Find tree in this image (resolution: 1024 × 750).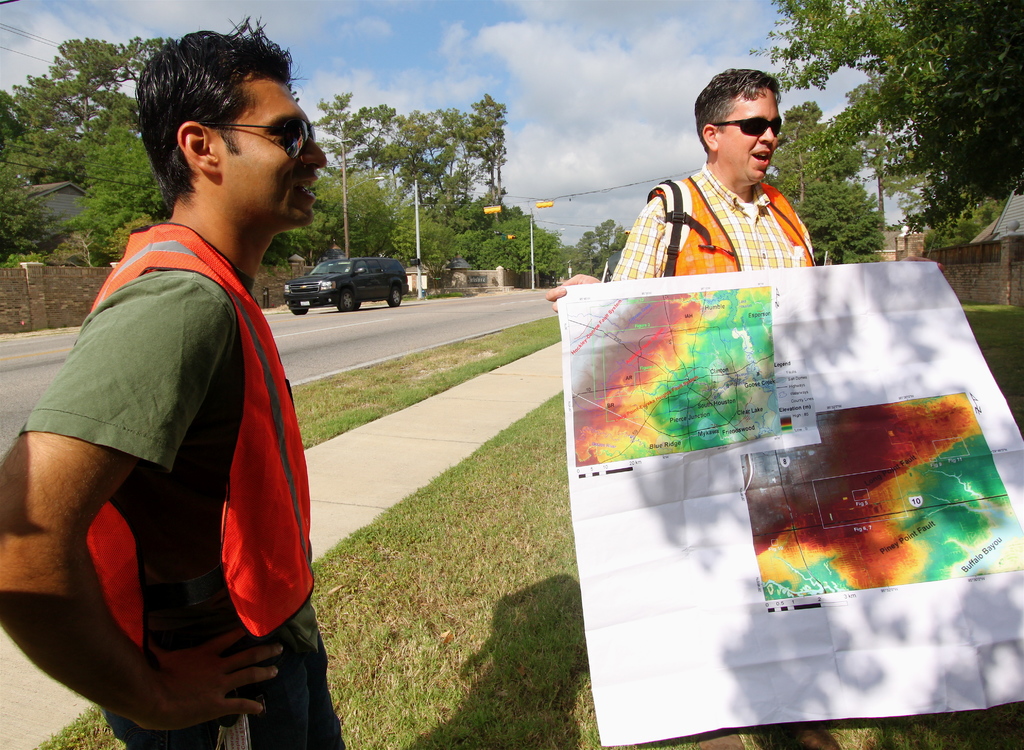
detection(257, 92, 381, 269).
